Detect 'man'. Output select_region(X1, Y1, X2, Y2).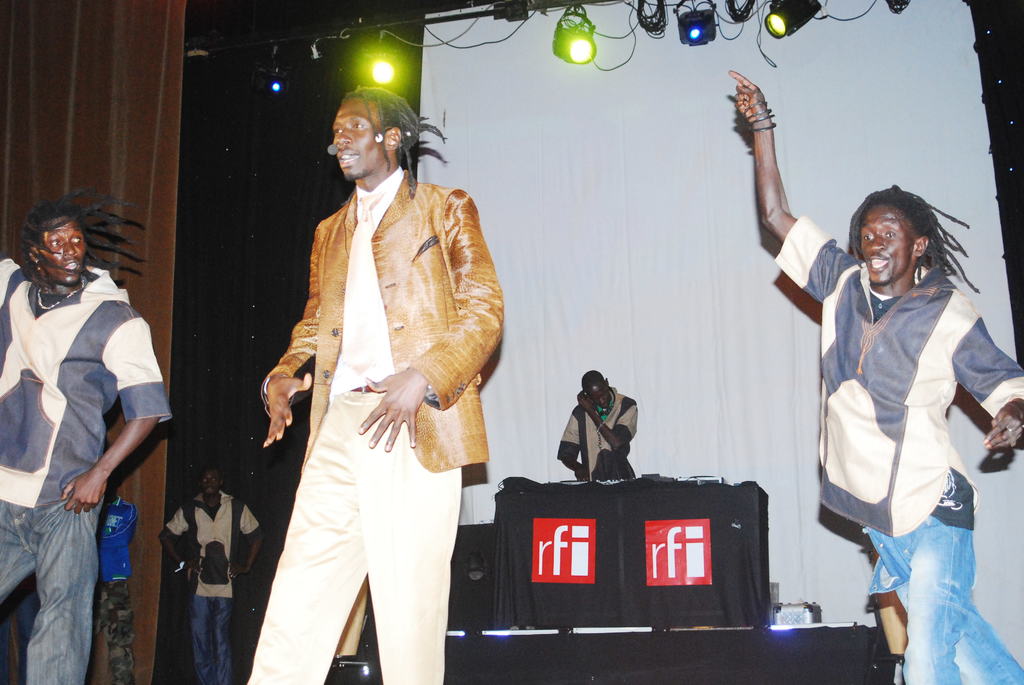
select_region(241, 65, 509, 653).
